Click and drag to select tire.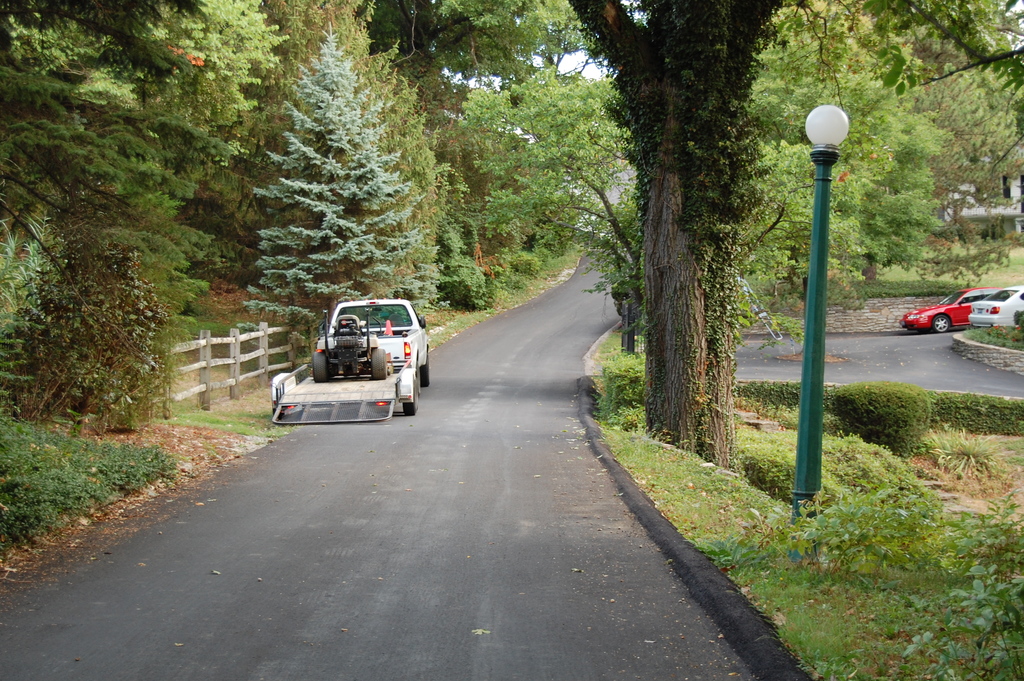
Selection: (left=371, top=349, right=387, bottom=380).
